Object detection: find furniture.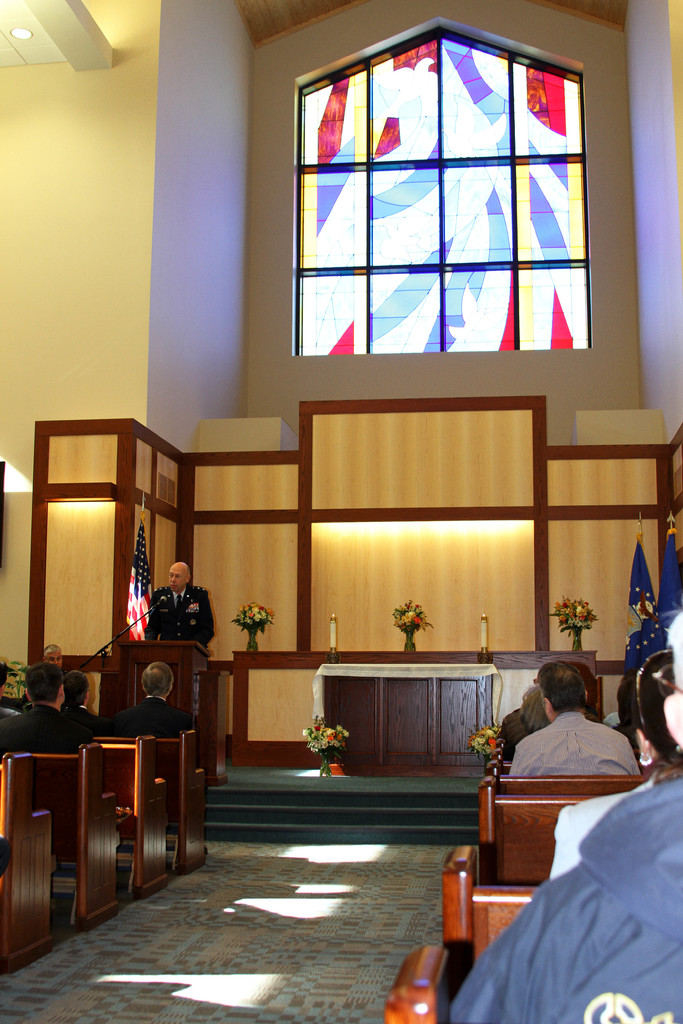
pyautogui.locateOnScreen(311, 659, 502, 774).
